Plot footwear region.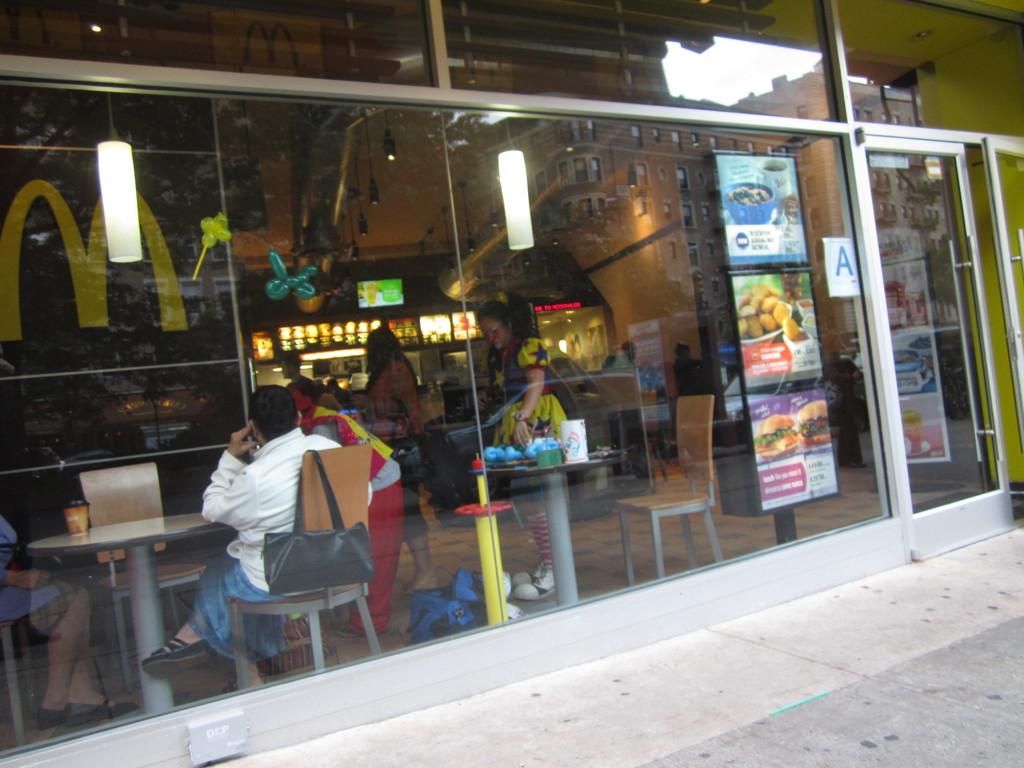
Plotted at (511, 563, 558, 598).
